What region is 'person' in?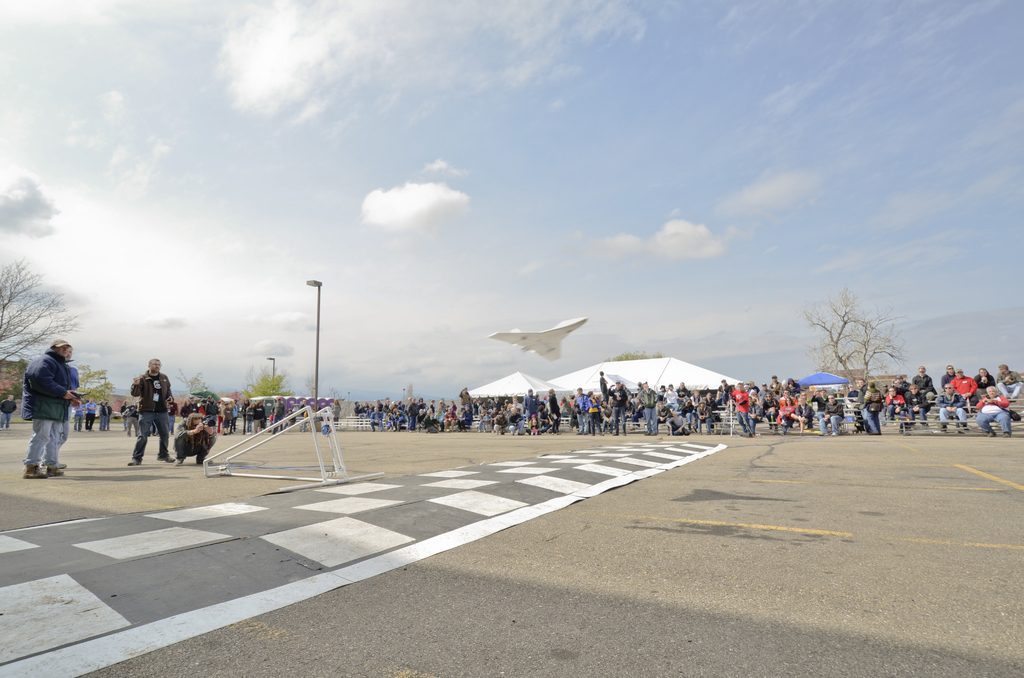
127,357,174,467.
